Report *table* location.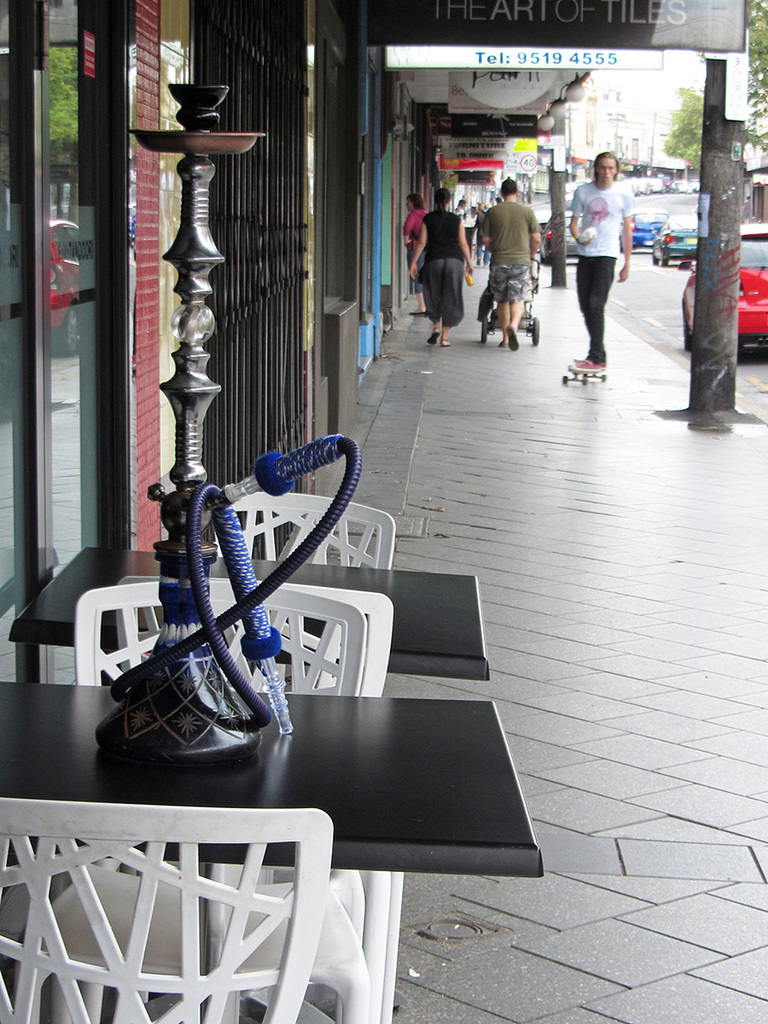
Report: 70 689 527 938.
